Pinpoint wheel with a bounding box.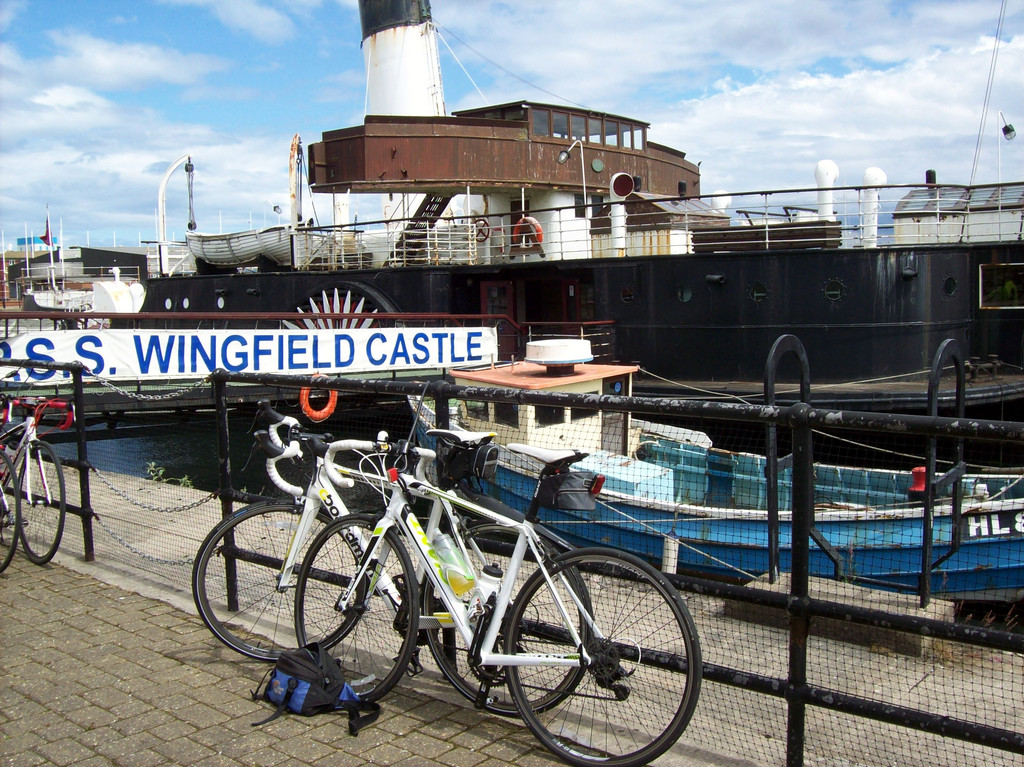
(499, 565, 691, 739).
